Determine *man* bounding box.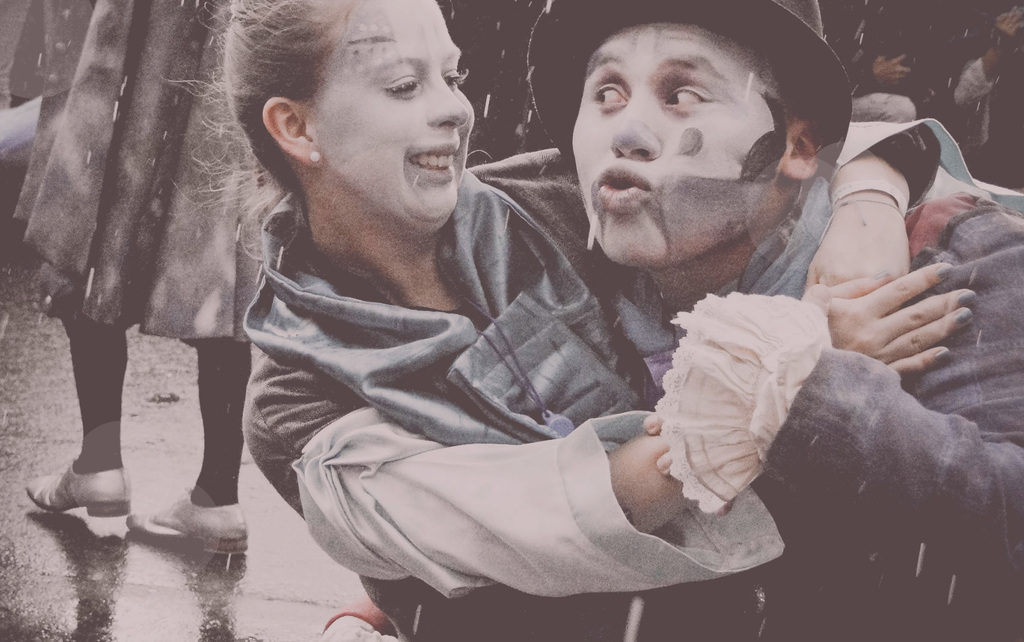
Determined: <bbox>323, 0, 1023, 640</bbox>.
